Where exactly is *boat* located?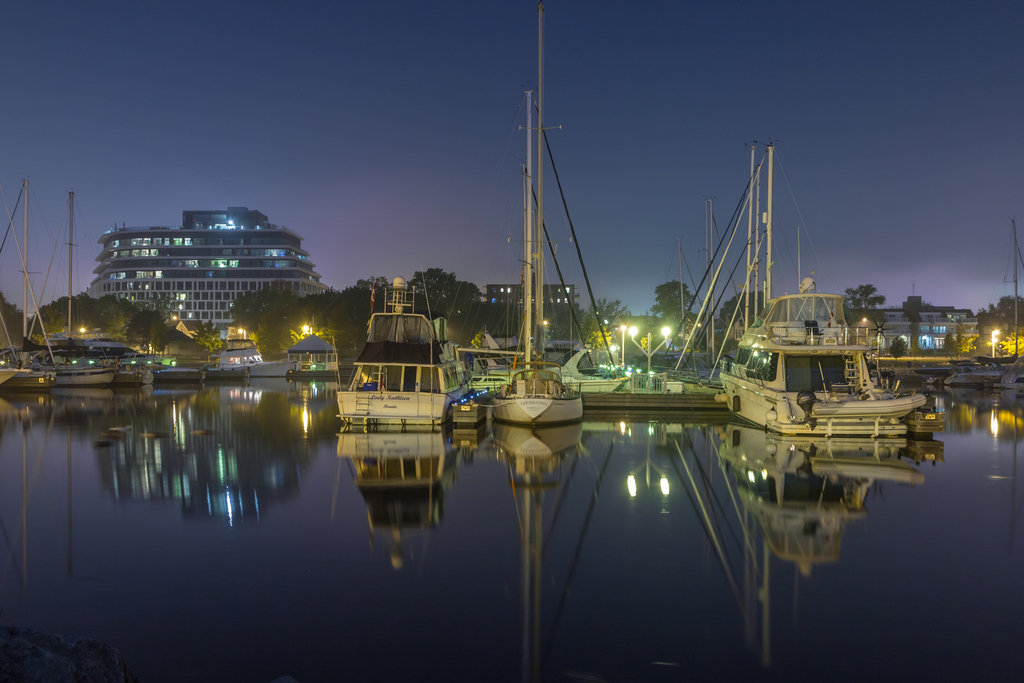
Its bounding box is crop(493, 5, 586, 428).
